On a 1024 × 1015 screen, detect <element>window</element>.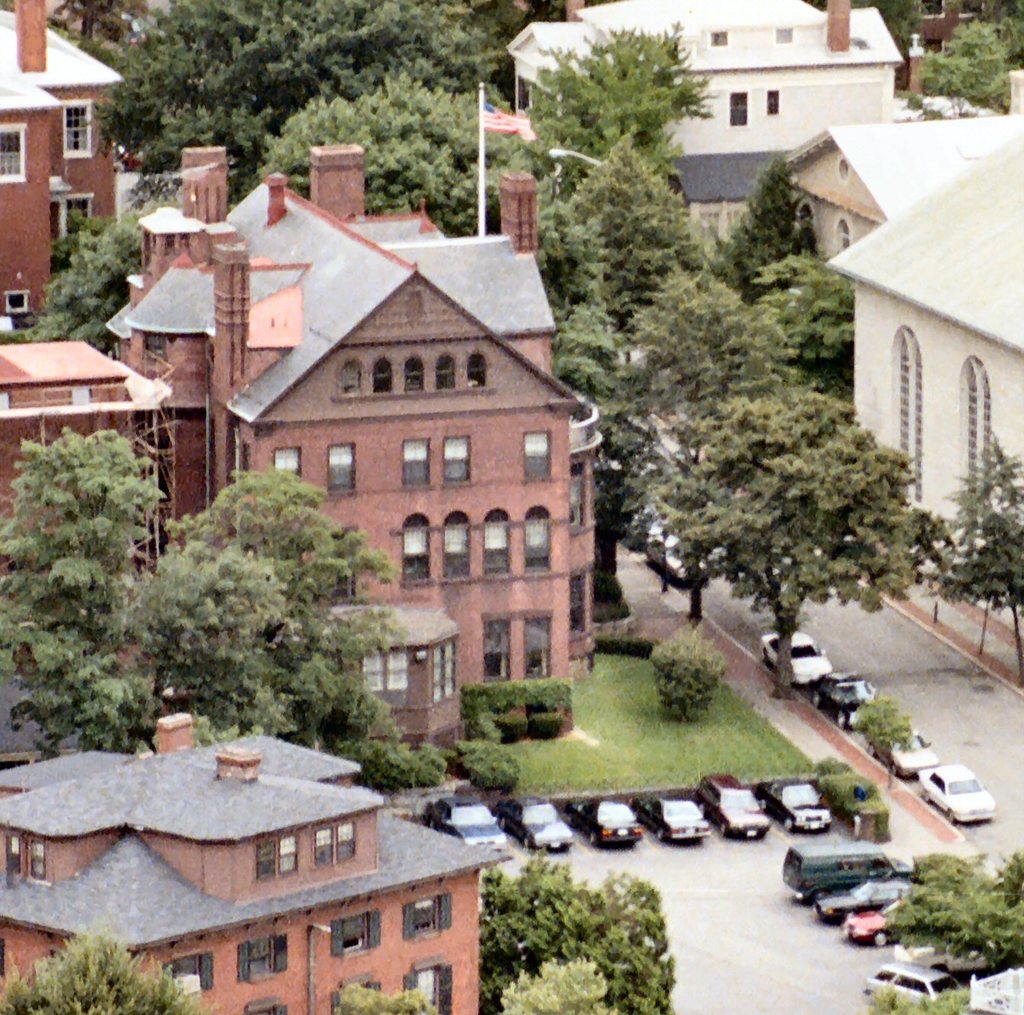
detection(489, 511, 510, 577).
